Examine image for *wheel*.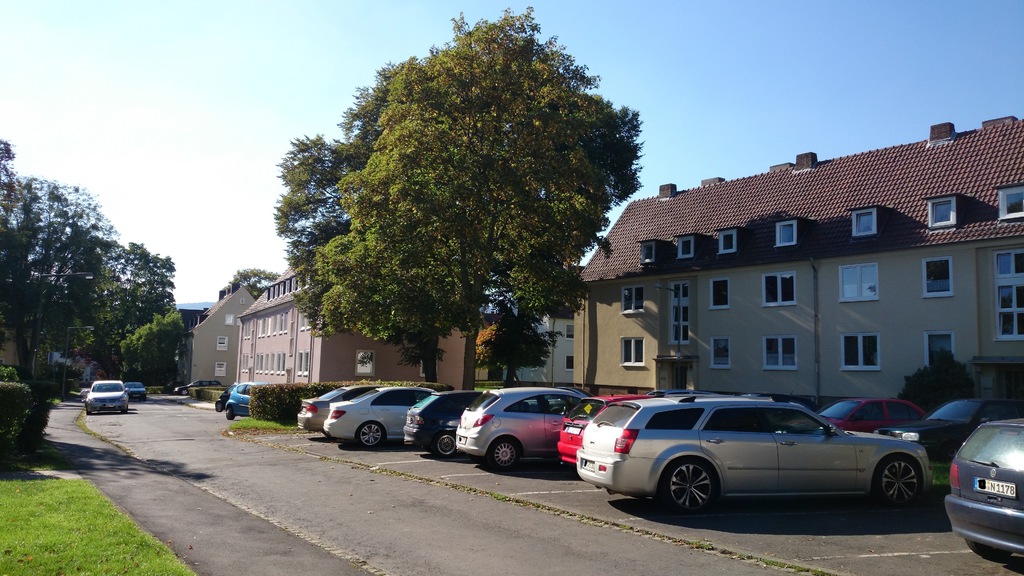
Examination result: crop(355, 419, 383, 446).
